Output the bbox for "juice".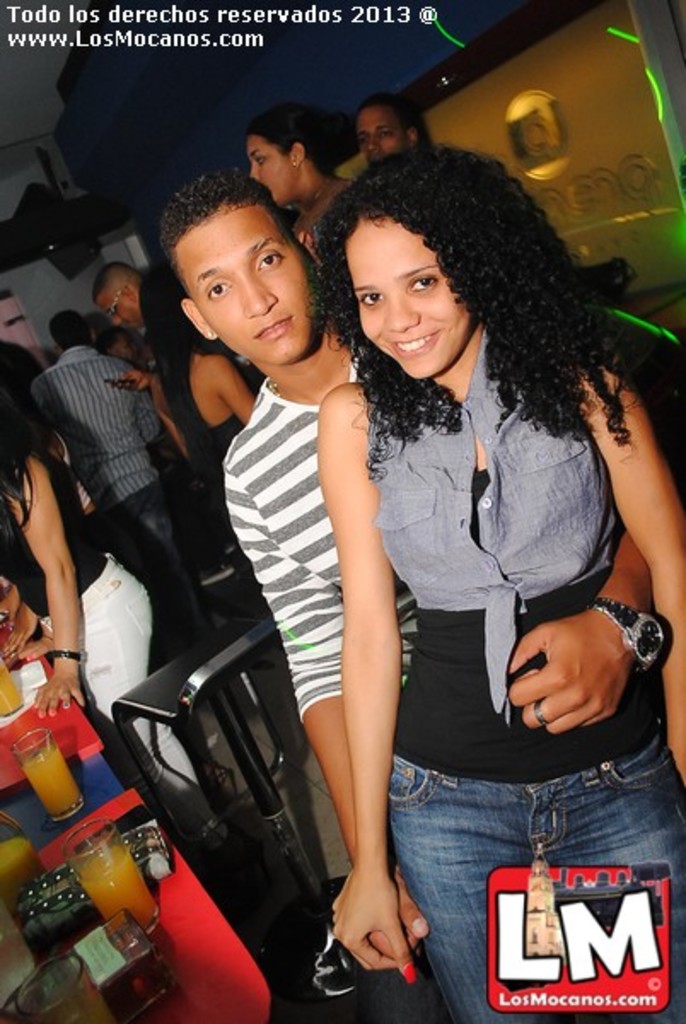
crop(0, 655, 26, 724).
